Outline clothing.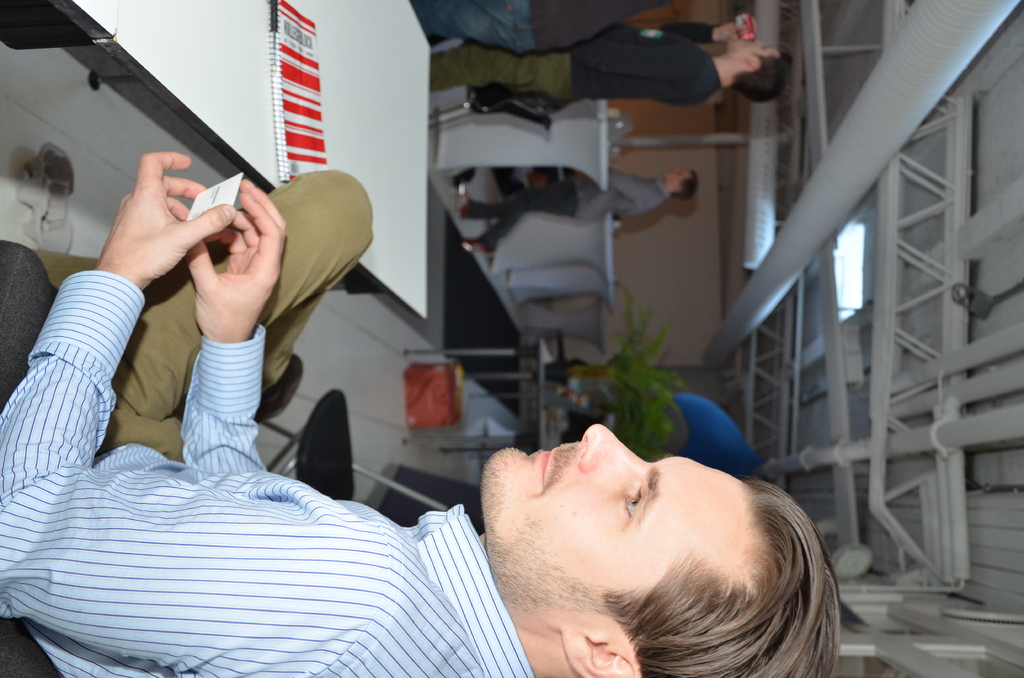
Outline: box=[461, 162, 667, 255].
